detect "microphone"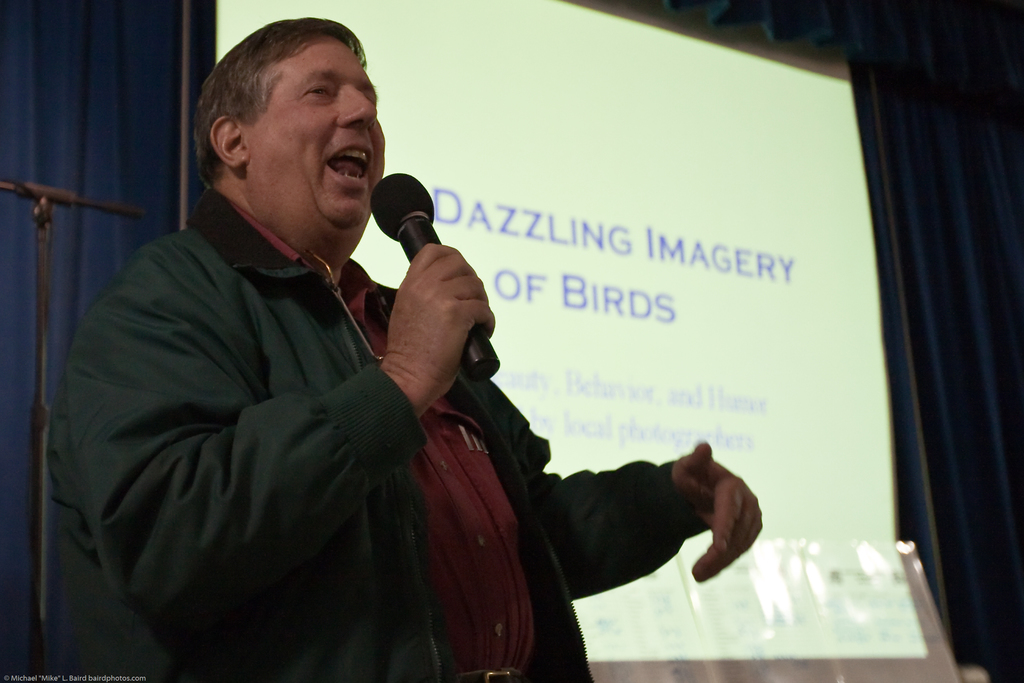
BBox(364, 169, 440, 273)
